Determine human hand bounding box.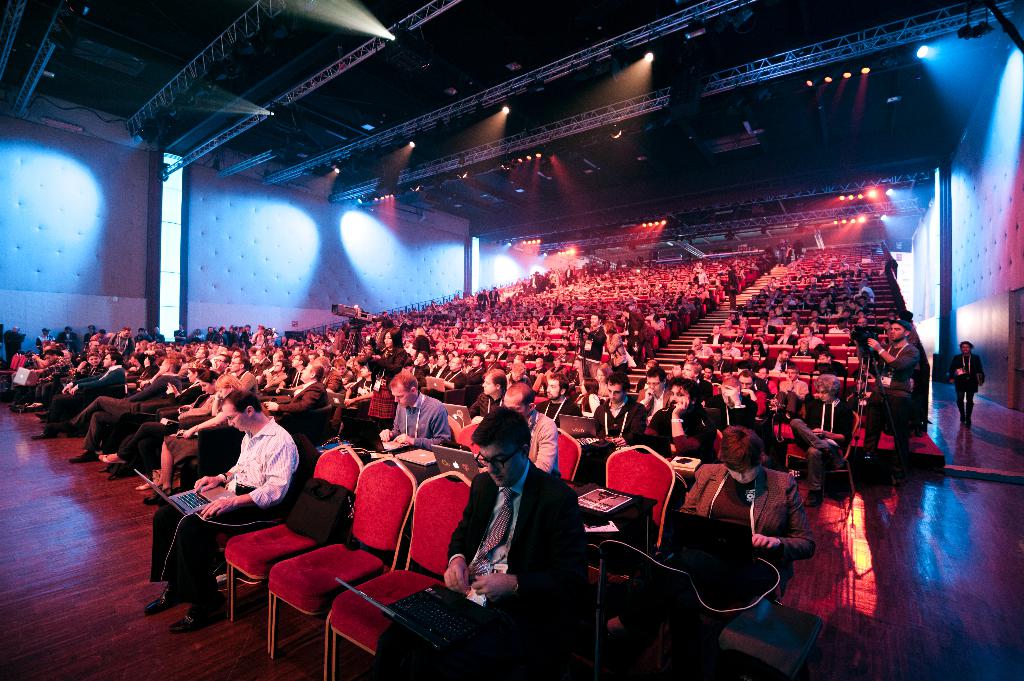
Determined: [644,385,655,402].
